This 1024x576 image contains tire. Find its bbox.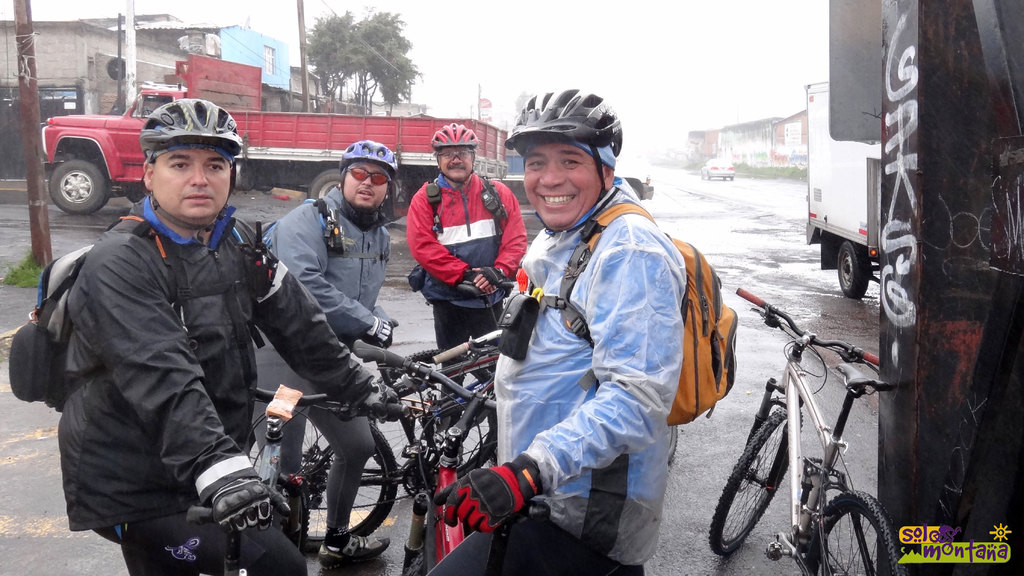
(left=800, top=488, right=910, bottom=575).
